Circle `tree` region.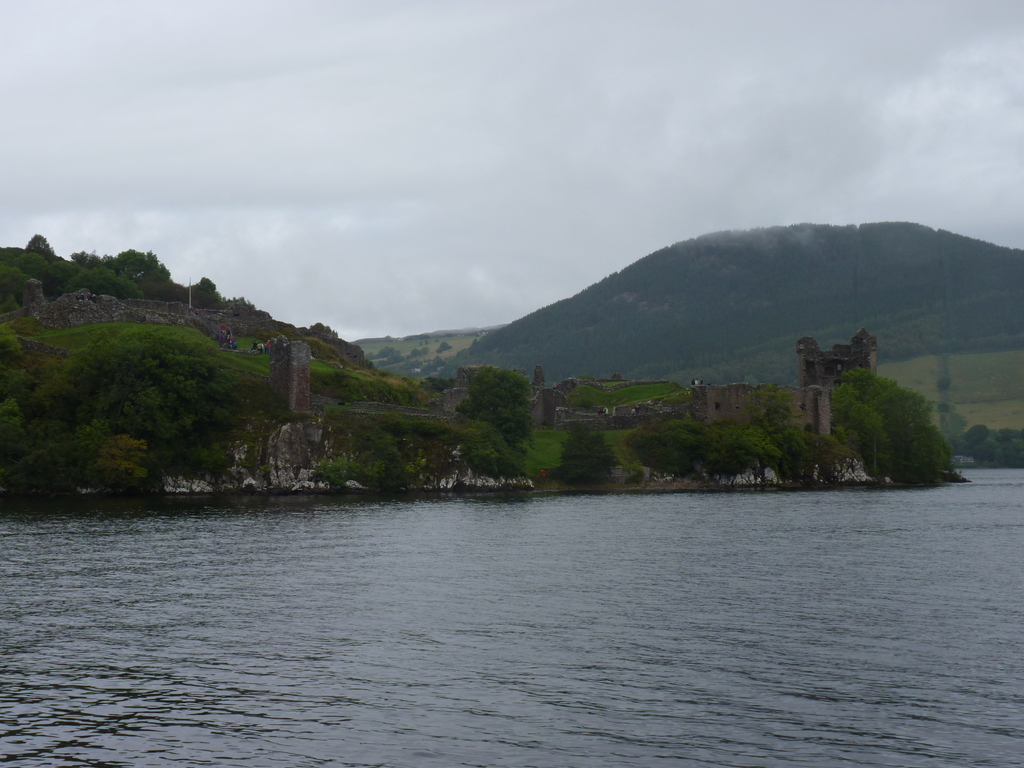
Region: [556, 419, 630, 490].
